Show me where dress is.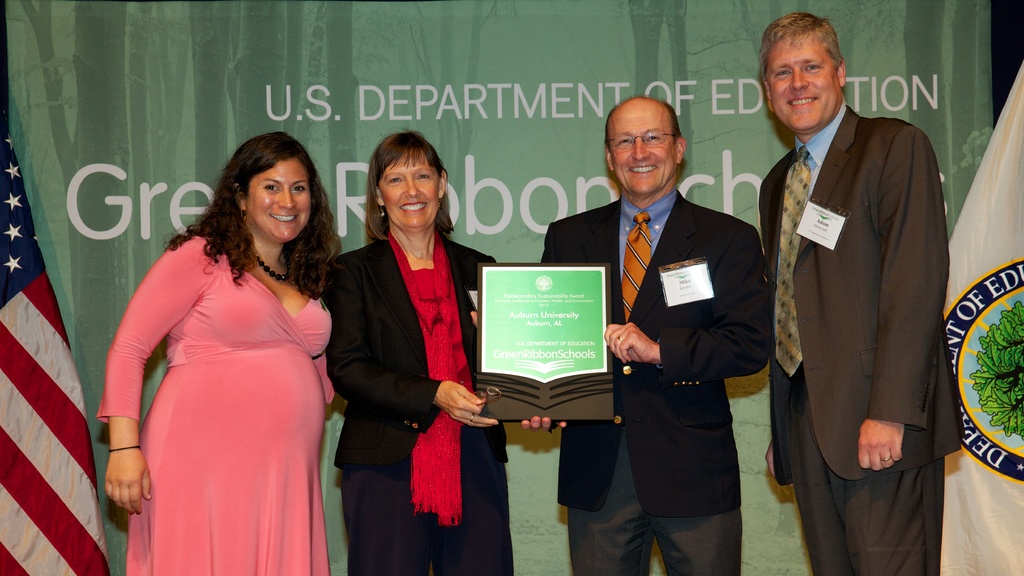
dress is at {"left": 97, "top": 238, "right": 337, "bottom": 575}.
